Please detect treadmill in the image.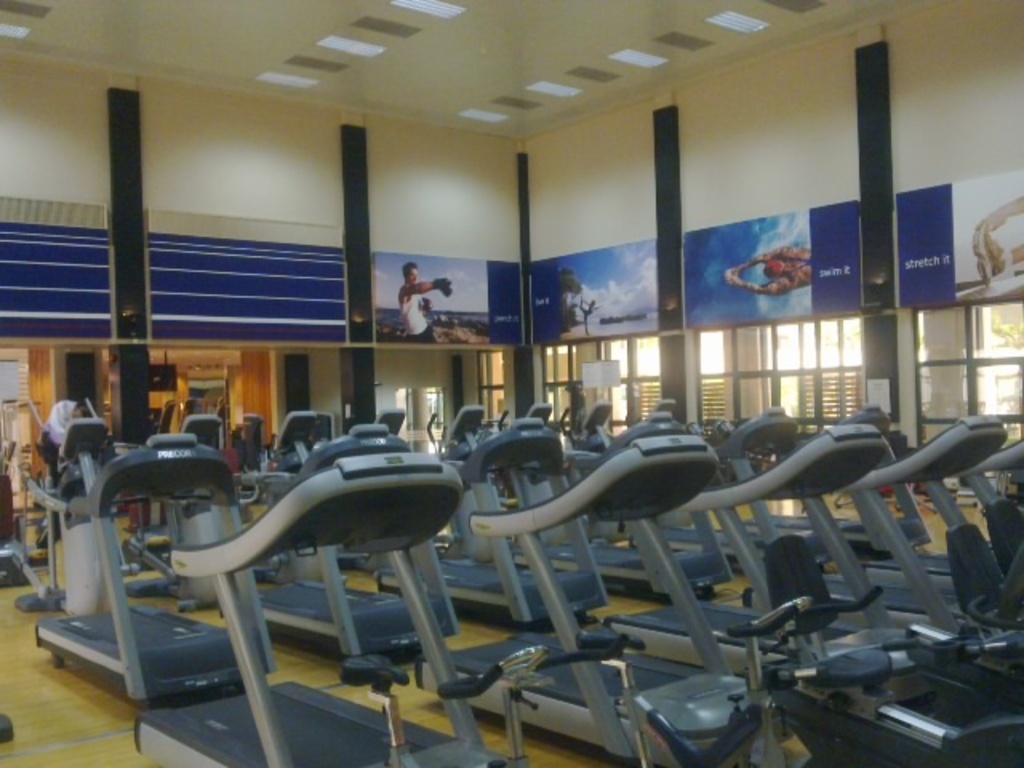
(x1=742, y1=414, x2=1011, y2=629).
